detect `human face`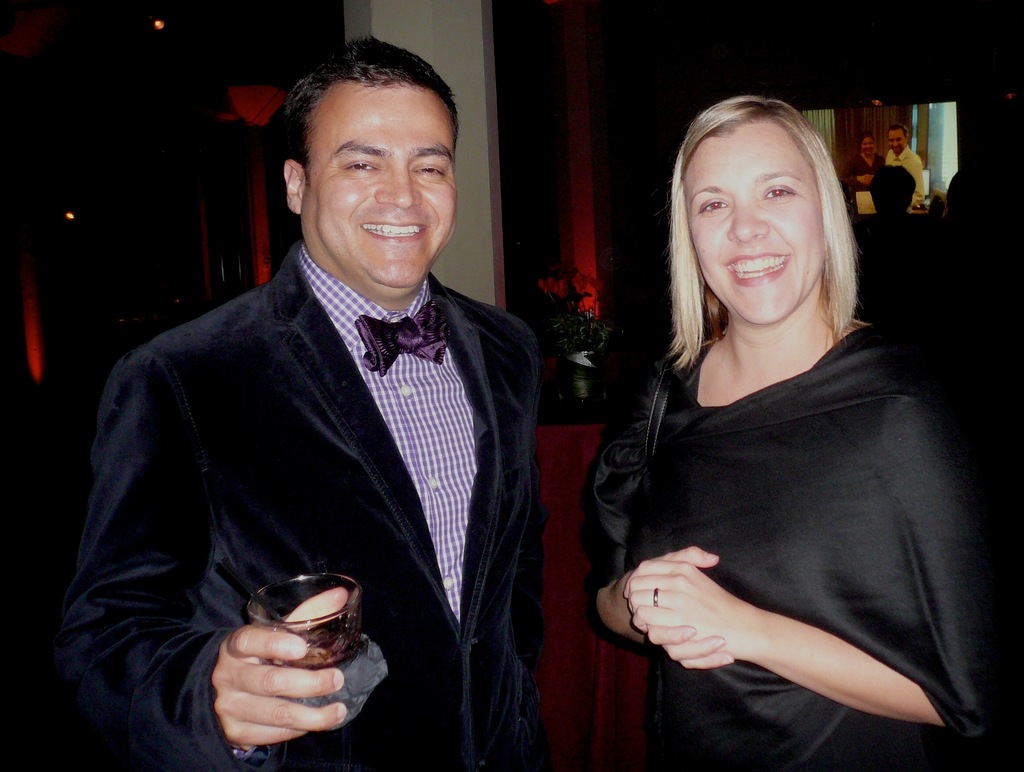
301:86:458:288
